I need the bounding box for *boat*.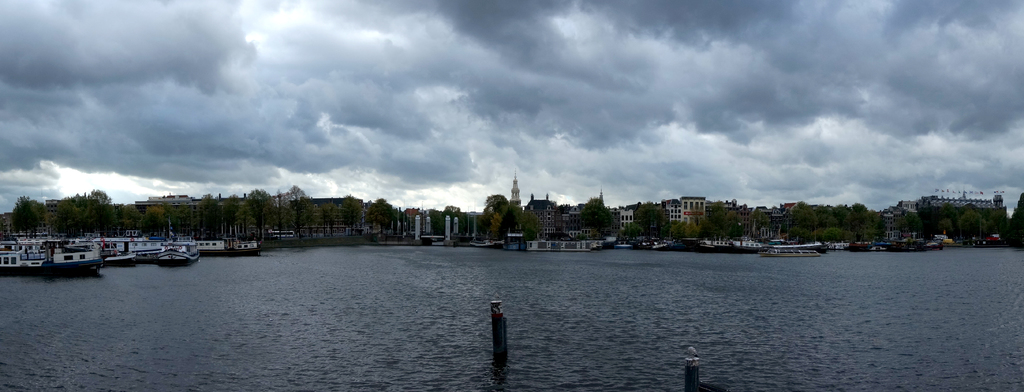
Here it is: bbox=(52, 233, 105, 274).
